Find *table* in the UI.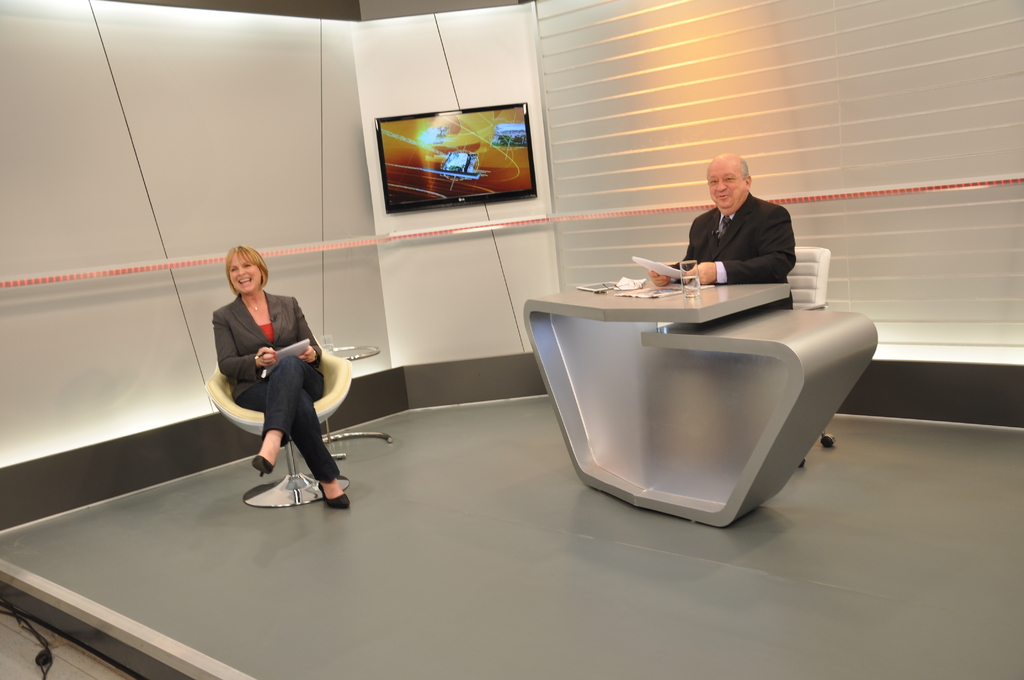
UI element at <bbox>526, 245, 877, 527</bbox>.
